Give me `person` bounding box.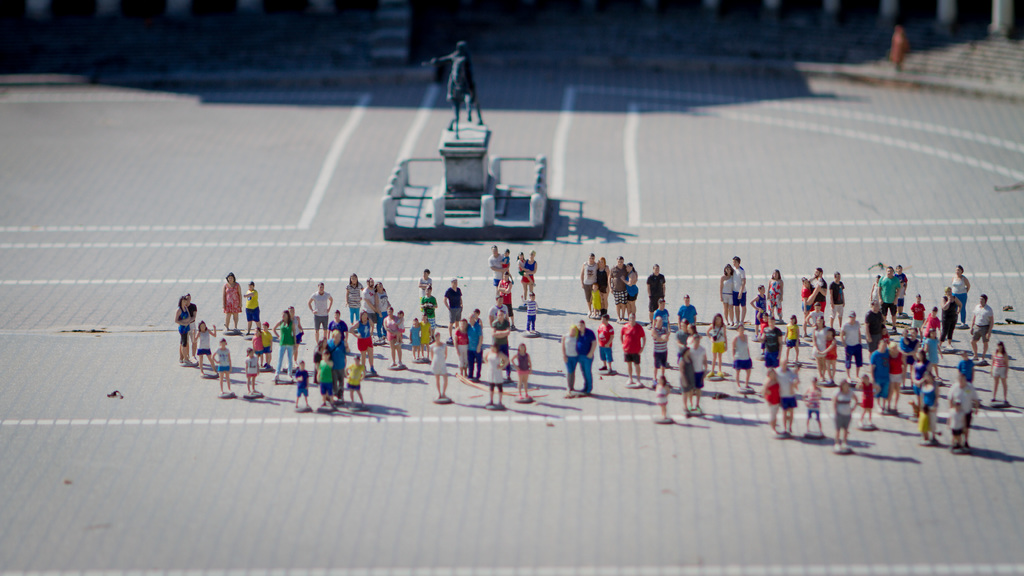
757/365/783/431.
